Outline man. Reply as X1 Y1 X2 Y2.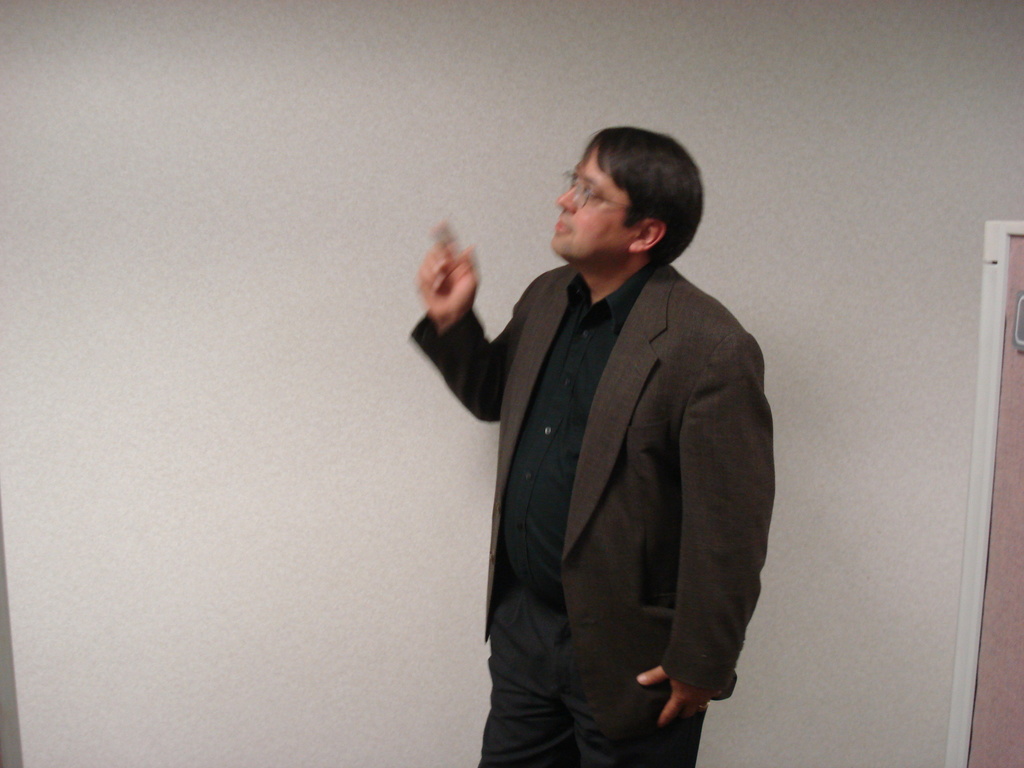
411 126 774 767.
